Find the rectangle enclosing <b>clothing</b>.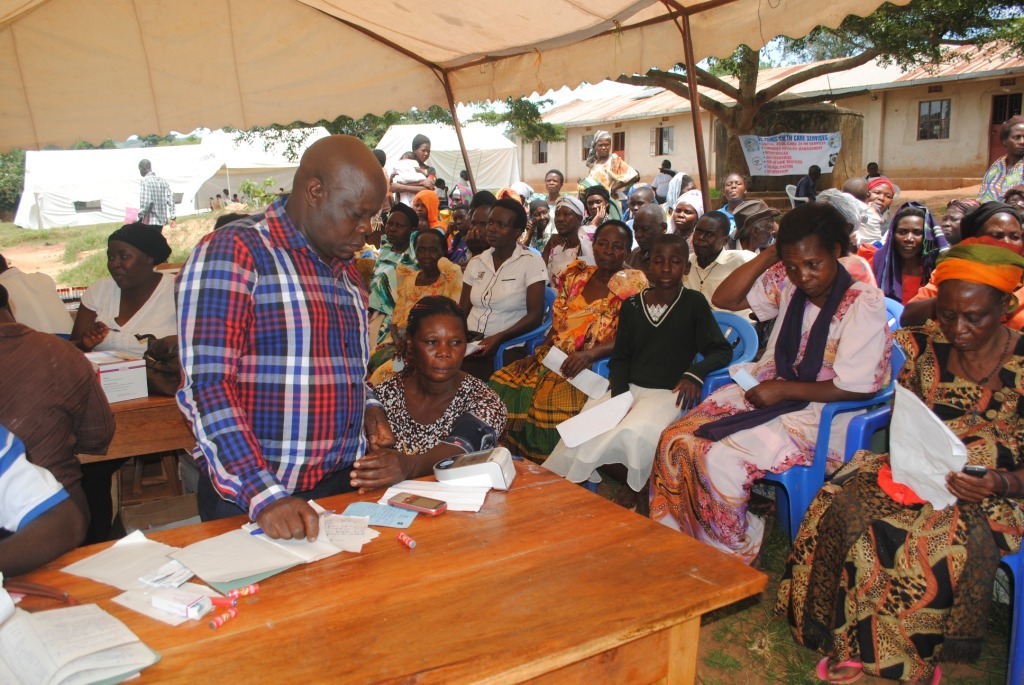
[731,238,768,257].
